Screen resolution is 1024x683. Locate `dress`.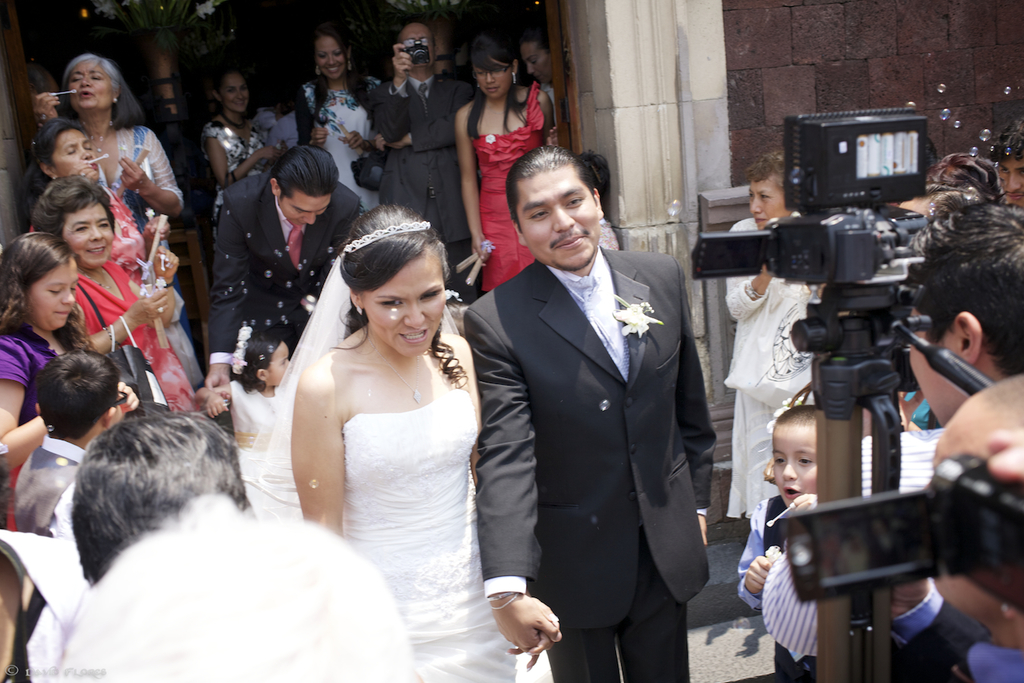
[473,82,543,293].
